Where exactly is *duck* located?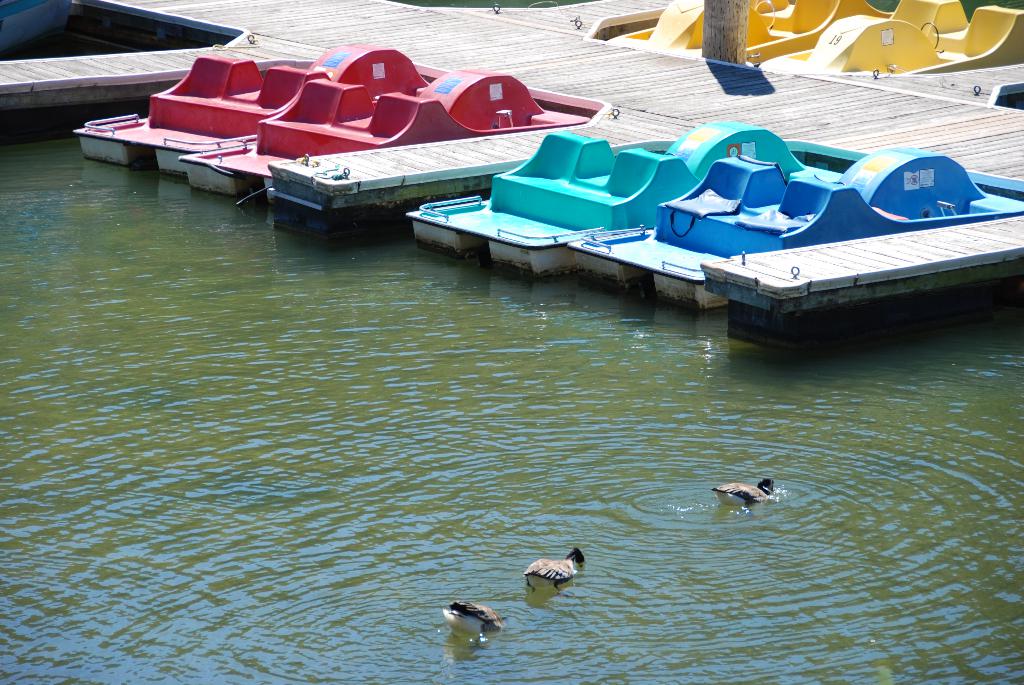
Its bounding box is 528:547:582:587.
